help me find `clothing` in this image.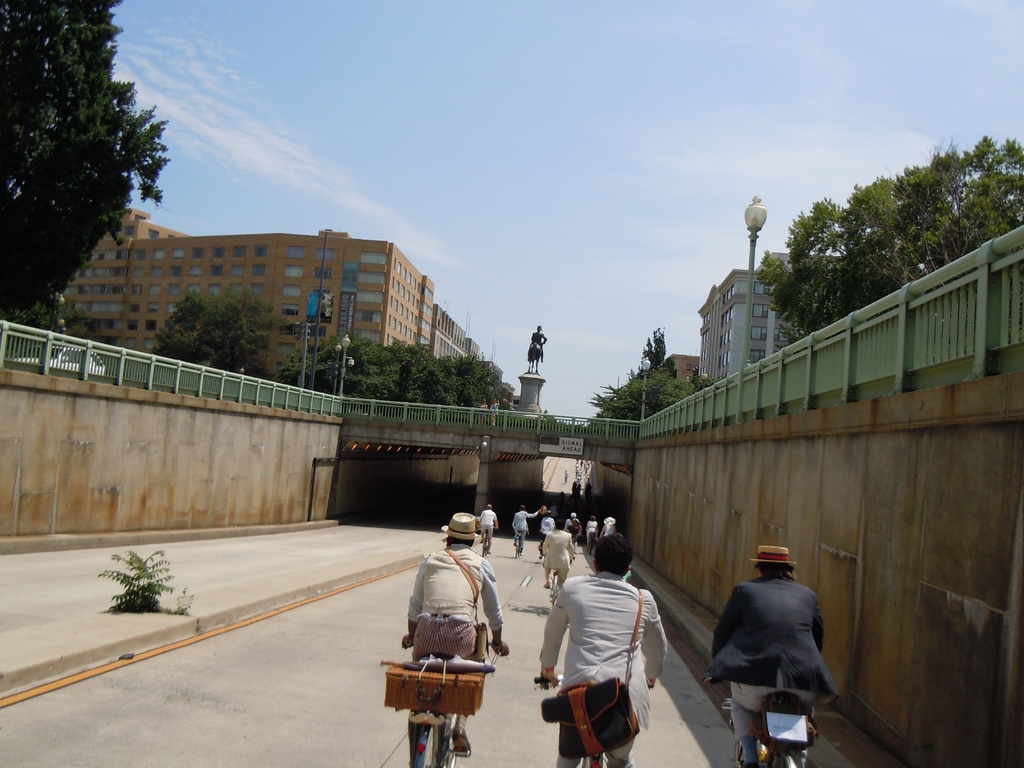
Found it: (x1=540, y1=556, x2=654, y2=746).
